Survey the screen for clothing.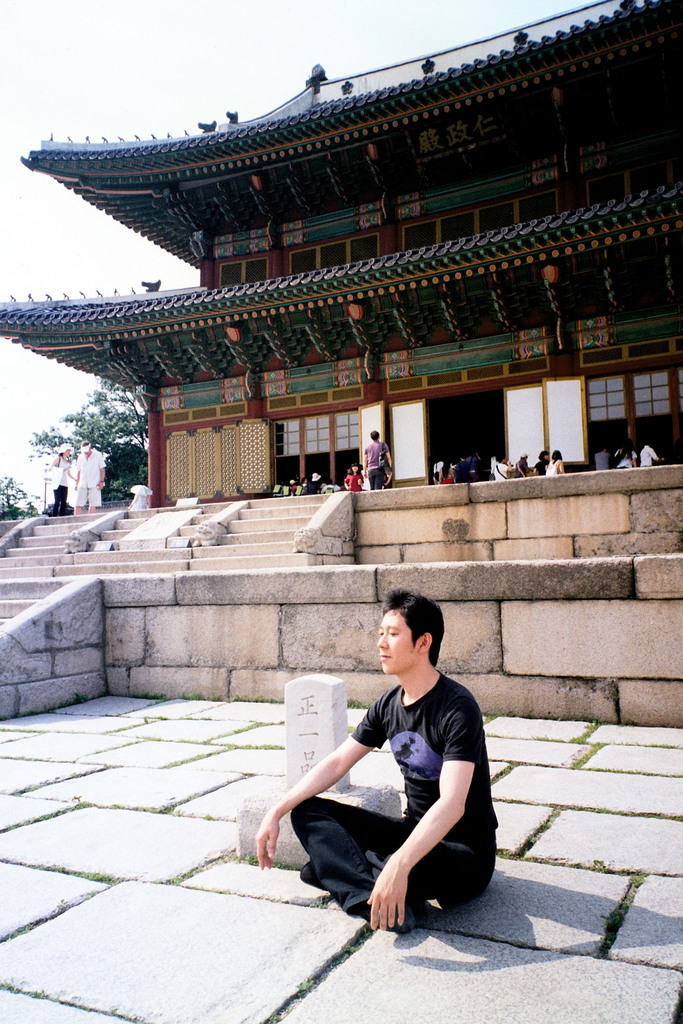
Survey found: 77:452:103:509.
